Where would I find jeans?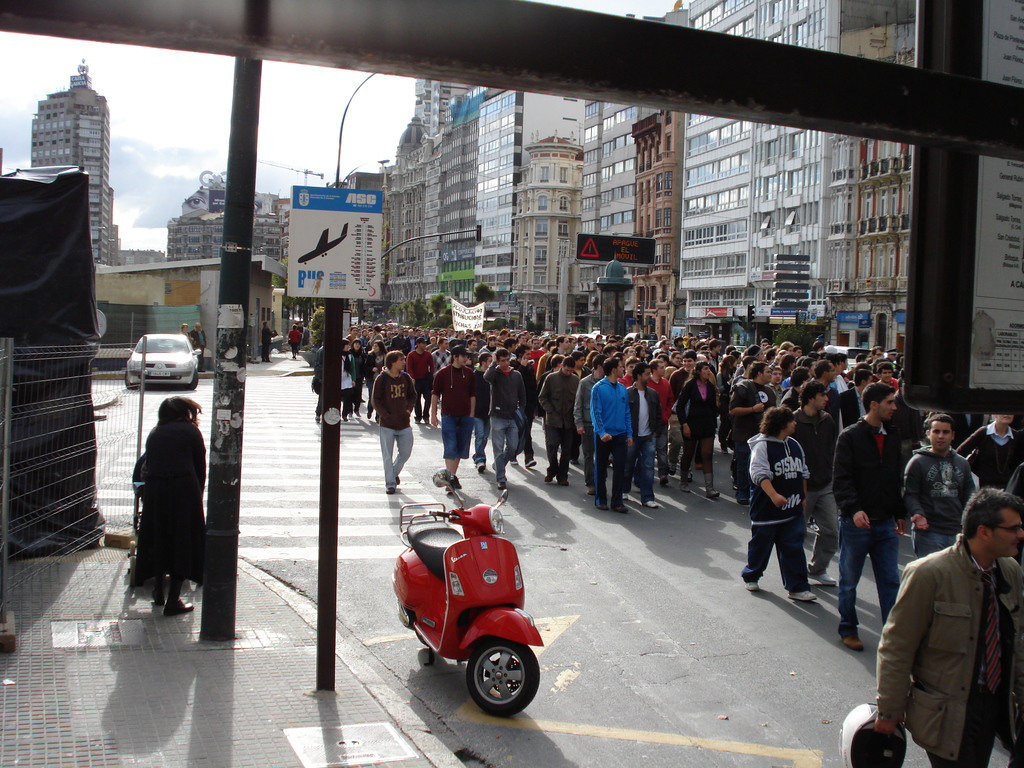
At rect(378, 426, 412, 483).
